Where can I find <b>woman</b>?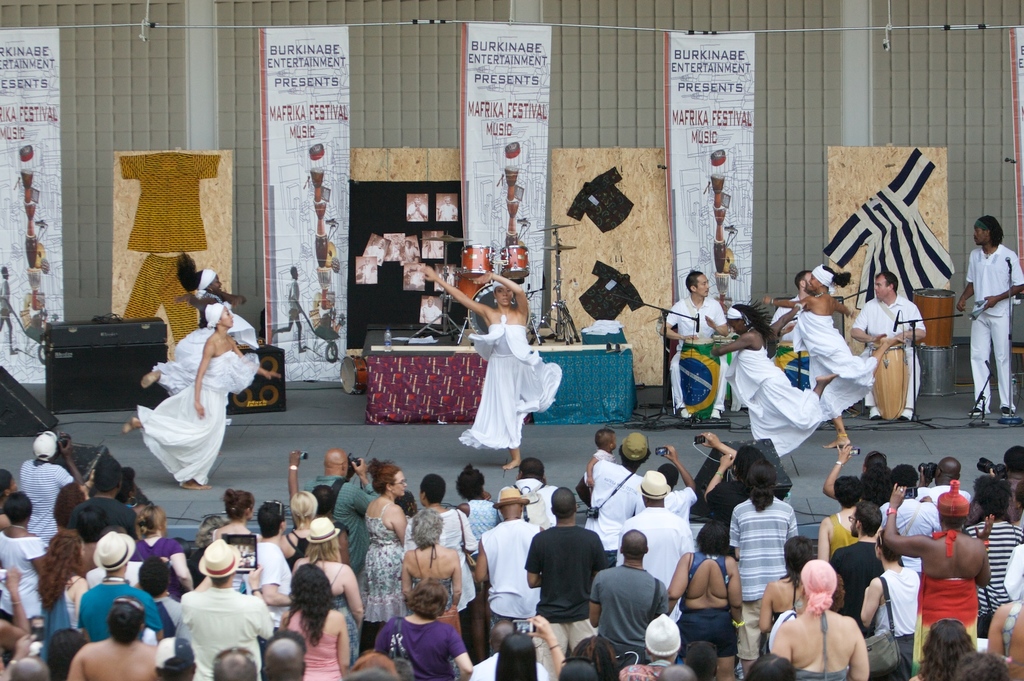
You can find it at 667/515/742/680.
